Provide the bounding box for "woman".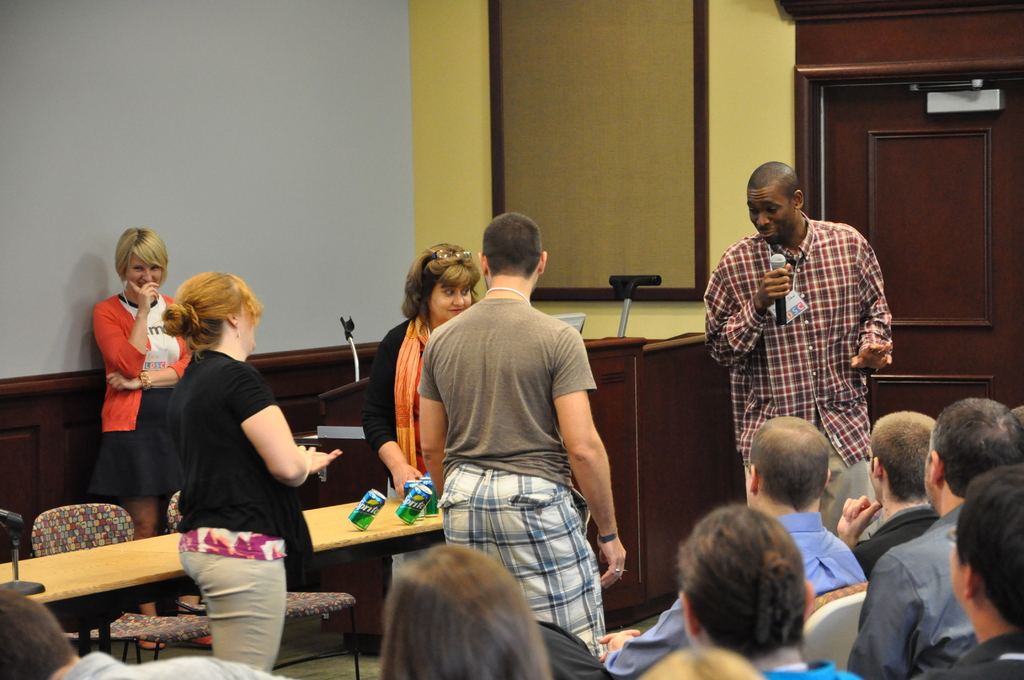
Rect(95, 229, 198, 655).
